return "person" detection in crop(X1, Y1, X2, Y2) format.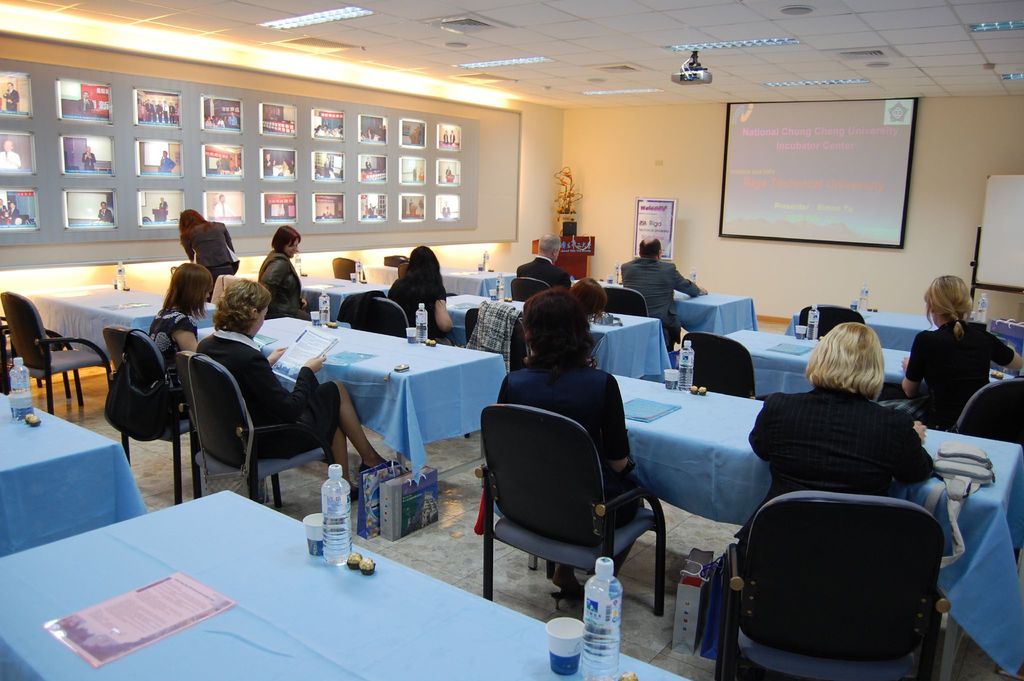
crop(1, 141, 24, 170).
